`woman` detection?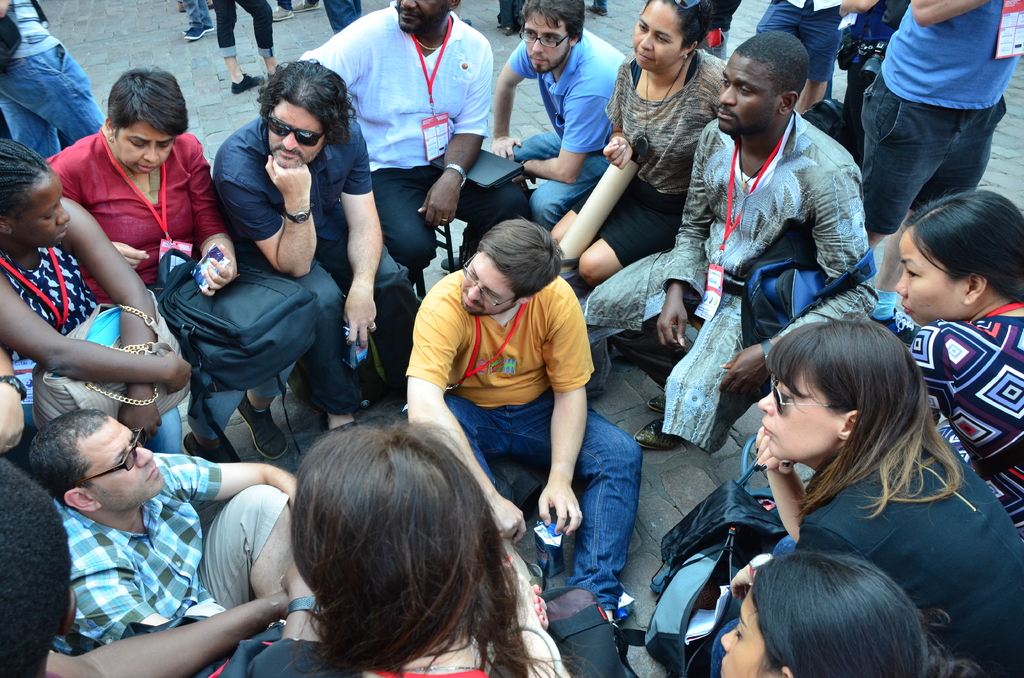
(x1=0, y1=144, x2=192, y2=449)
